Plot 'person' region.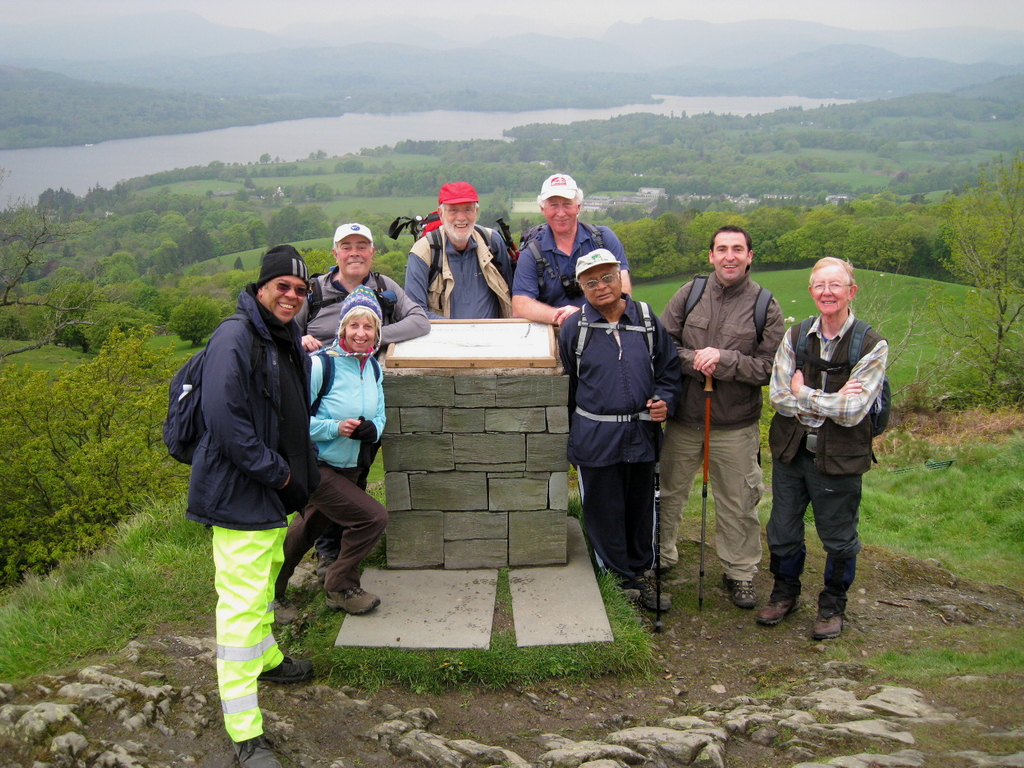
Plotted at 398/177/520/322.
